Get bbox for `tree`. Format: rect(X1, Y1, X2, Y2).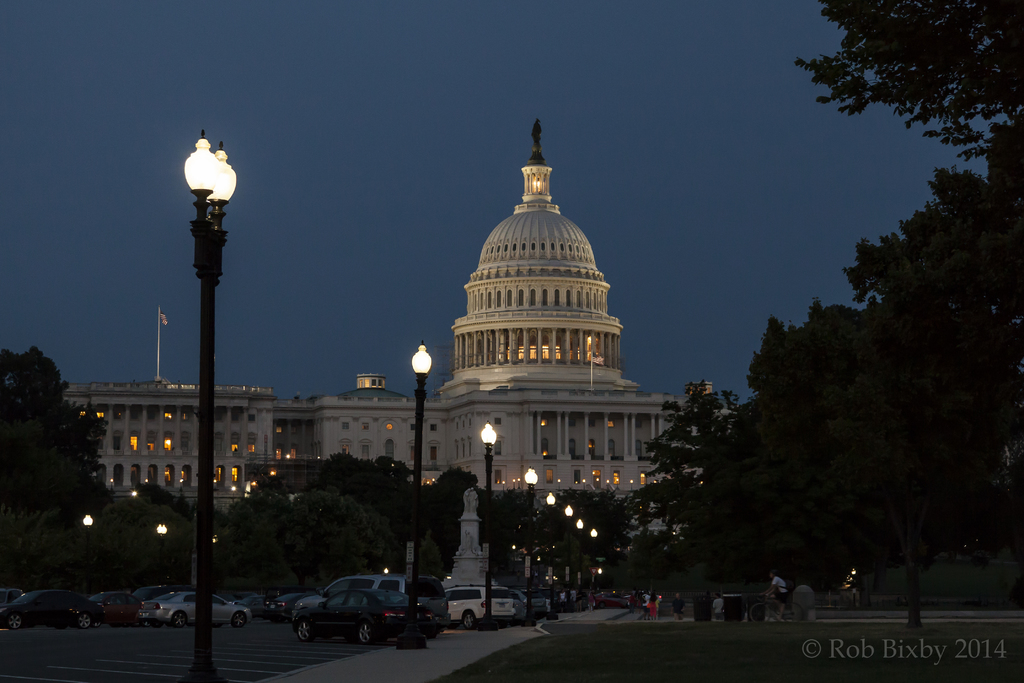
rect(776, 0, 1023, 155).
